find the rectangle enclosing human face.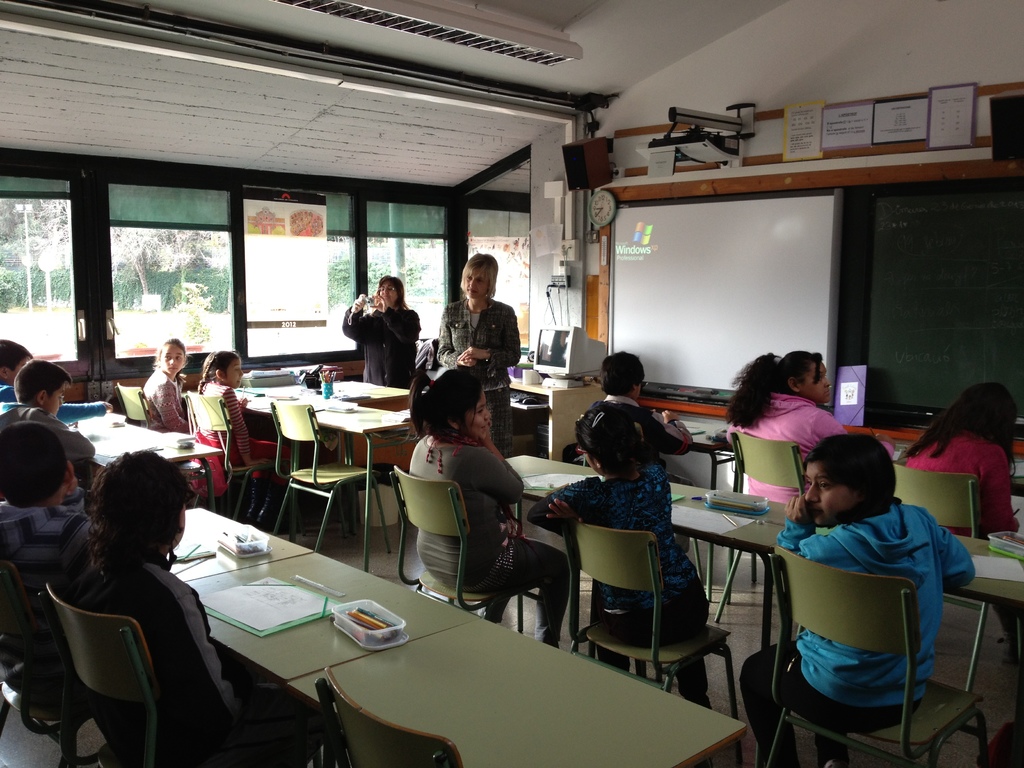
(463, 261, 493, 301).
